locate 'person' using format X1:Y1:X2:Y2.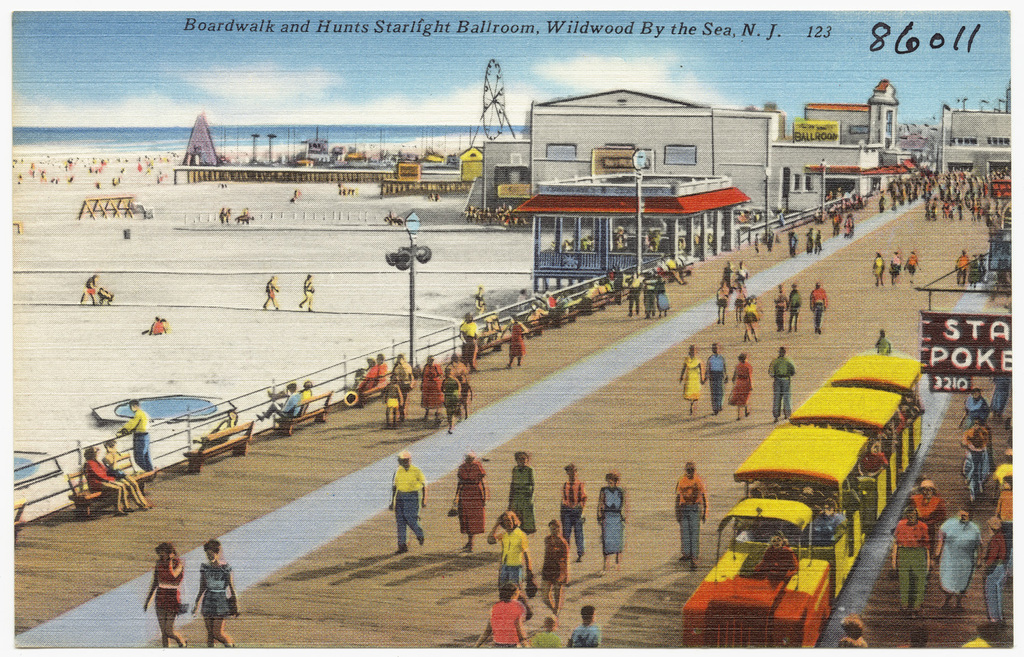
104:436:152:511.
